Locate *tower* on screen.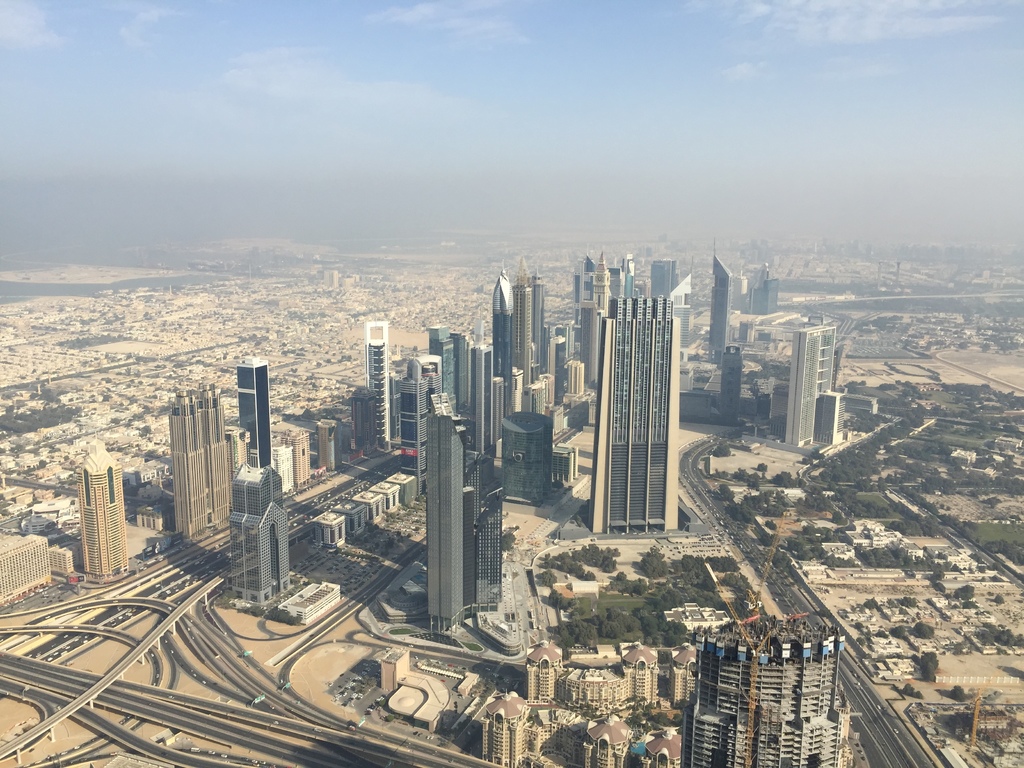
On screen at 233, 360, 278, 483.
